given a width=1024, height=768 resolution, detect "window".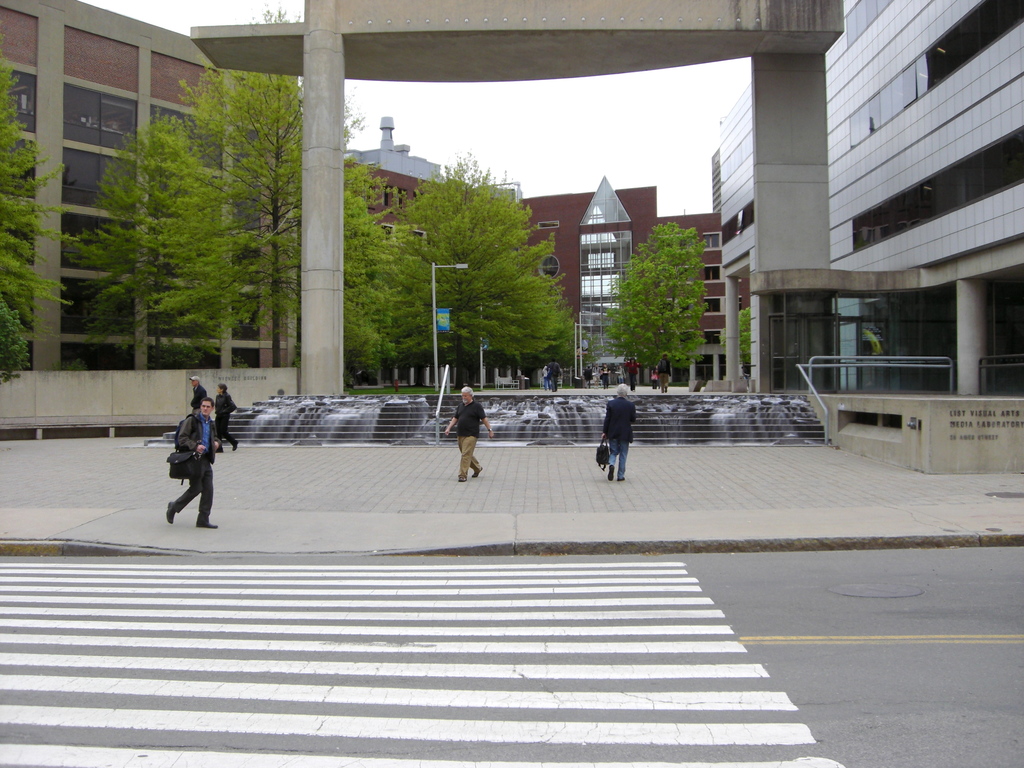
<region>700, 267, 724, 280</region>.
